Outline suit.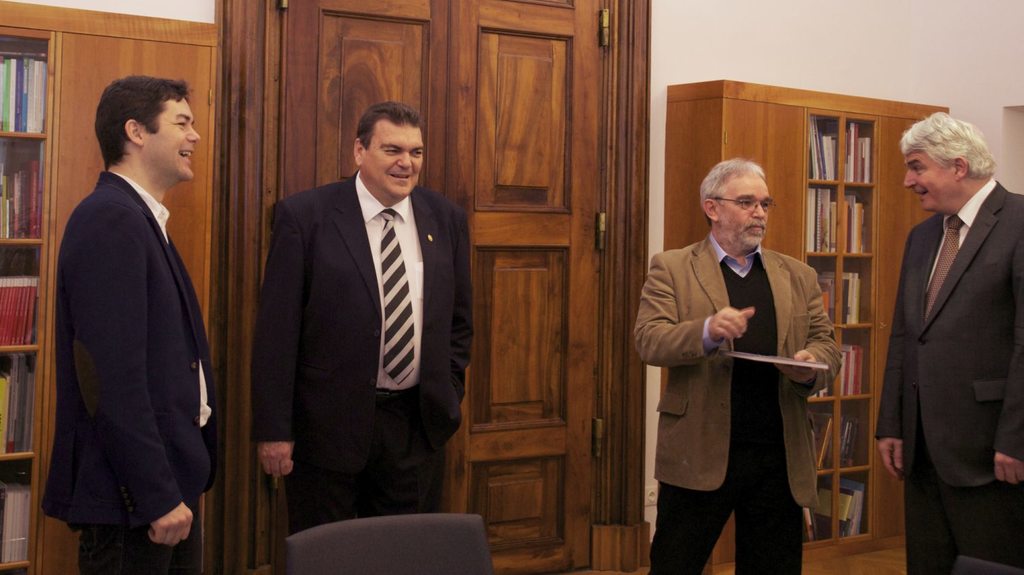
Outline: [634,231,840,574].
